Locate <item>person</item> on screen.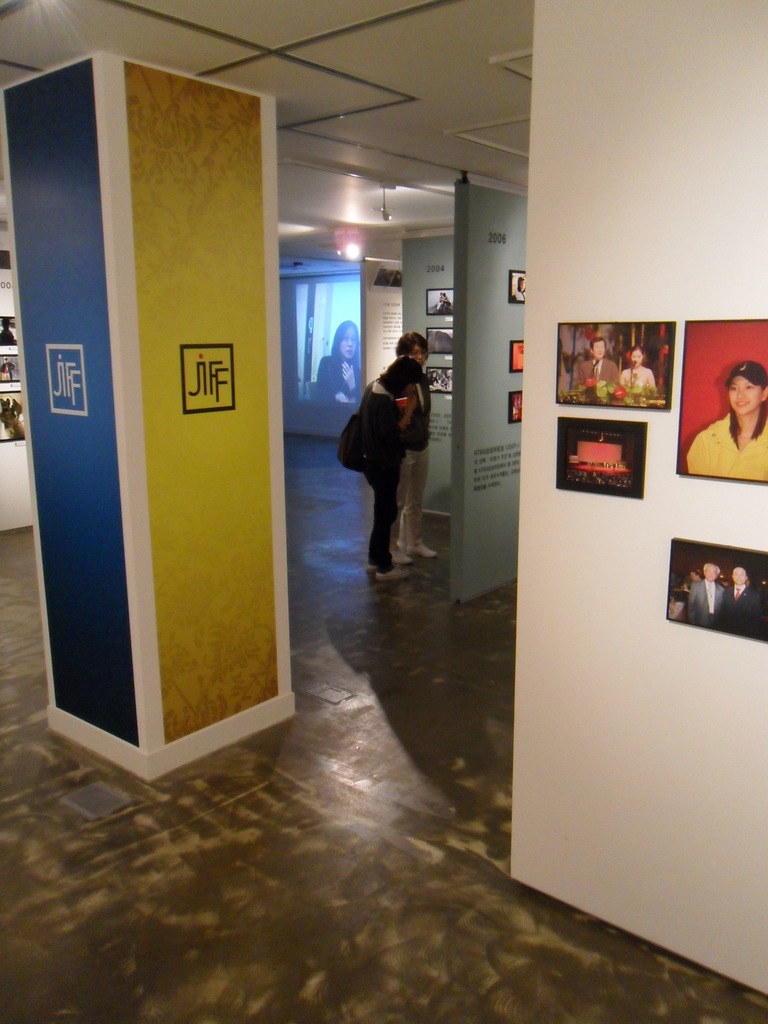
On screen at crop(619, 344, 666, 409).
